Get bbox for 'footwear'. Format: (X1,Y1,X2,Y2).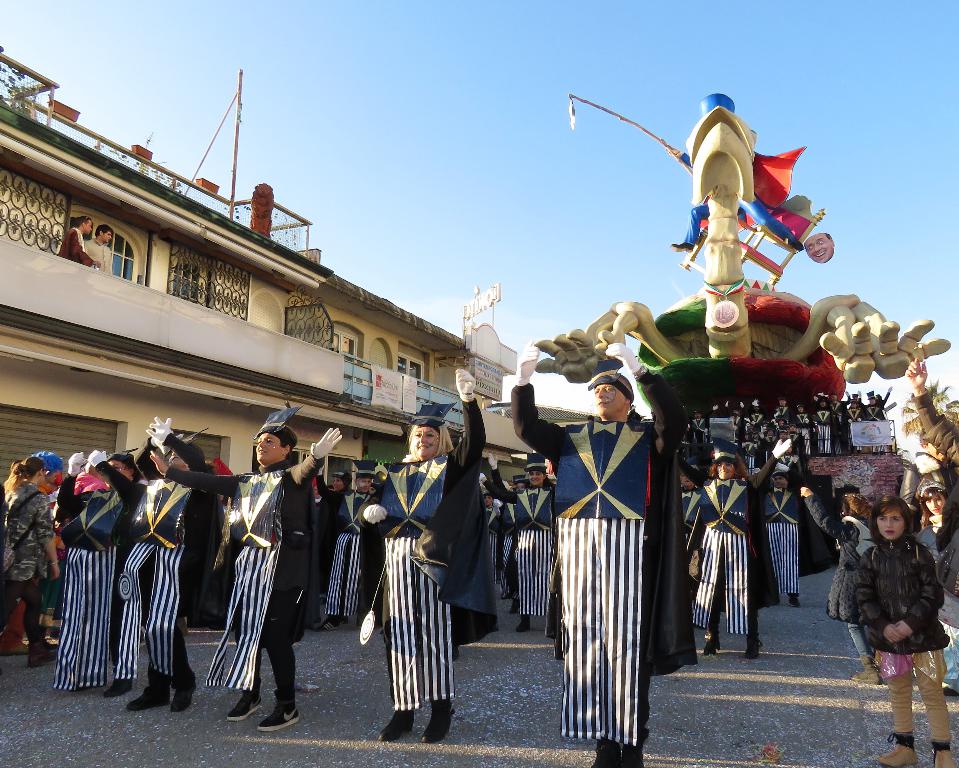
(27,640,58,667).
